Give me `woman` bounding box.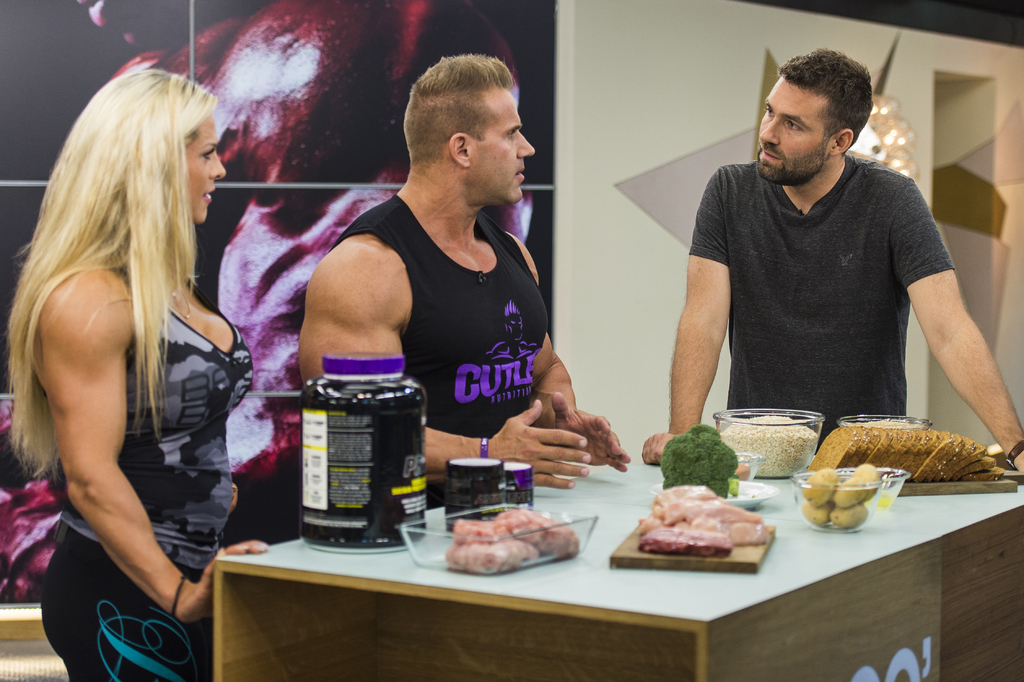
box(3, 32, 261, 681).
